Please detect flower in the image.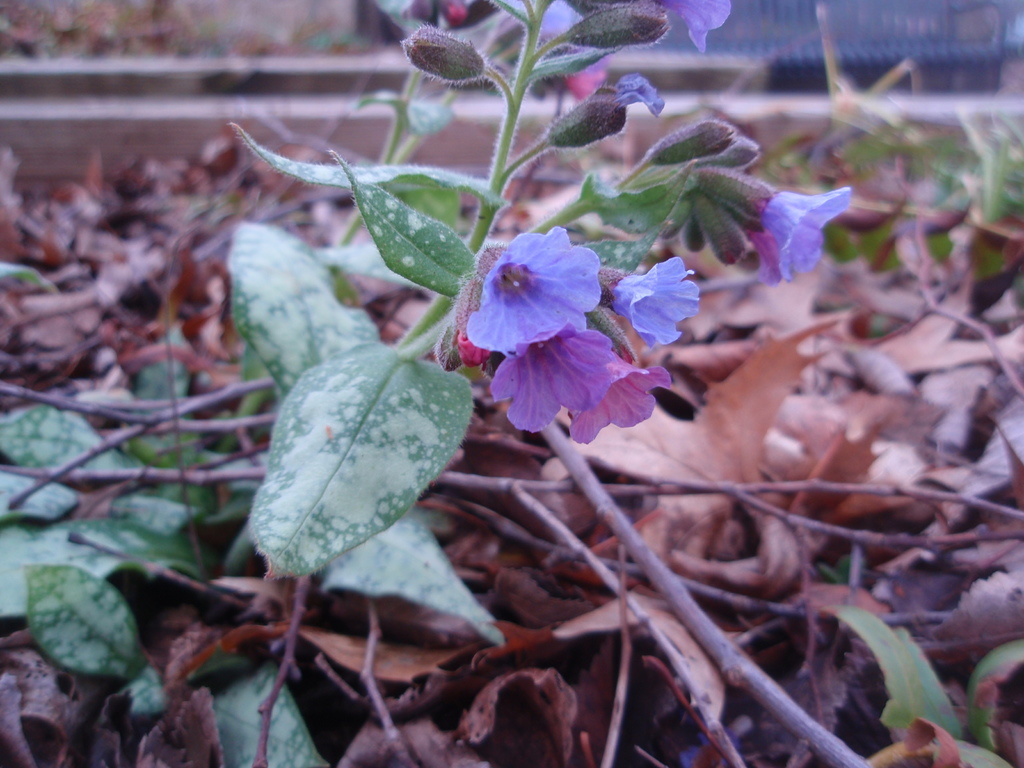
left=565, top=353, right=671, bottom=446.
